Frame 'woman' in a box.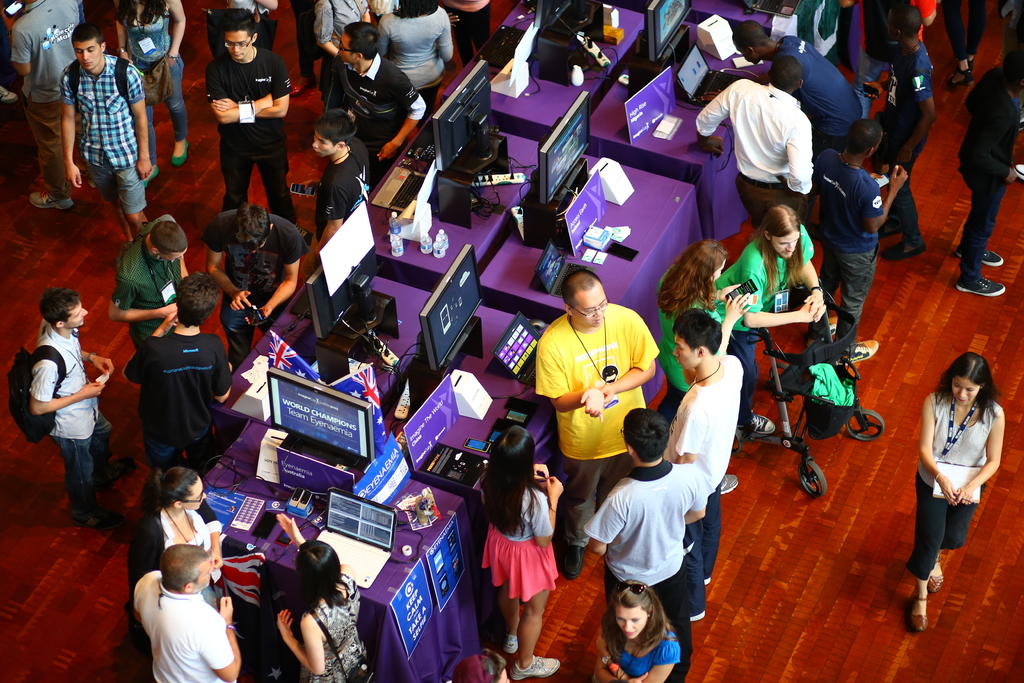
BBox(486, 427, 575, 680).
